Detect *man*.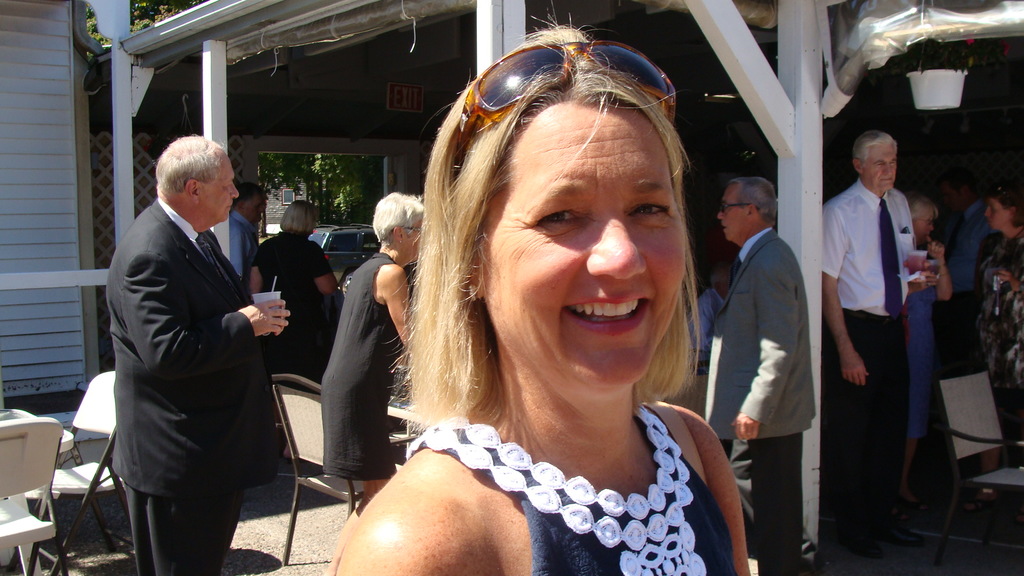
Detected at bbox(228, 182, 269, 282).
